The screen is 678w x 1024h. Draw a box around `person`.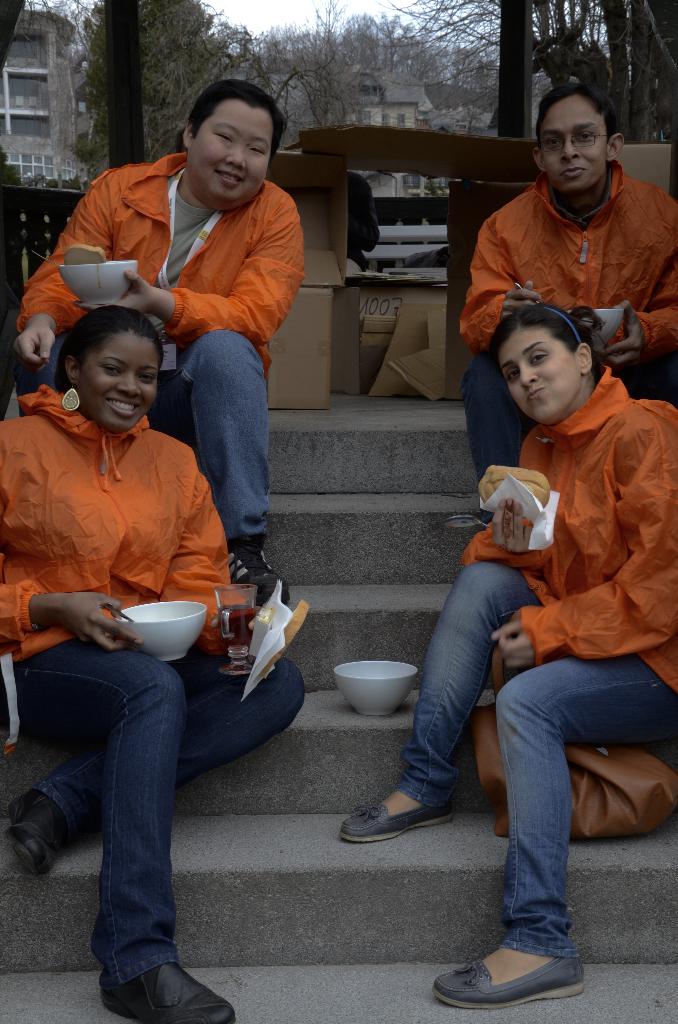
detection(438, 283, 665, 958).
